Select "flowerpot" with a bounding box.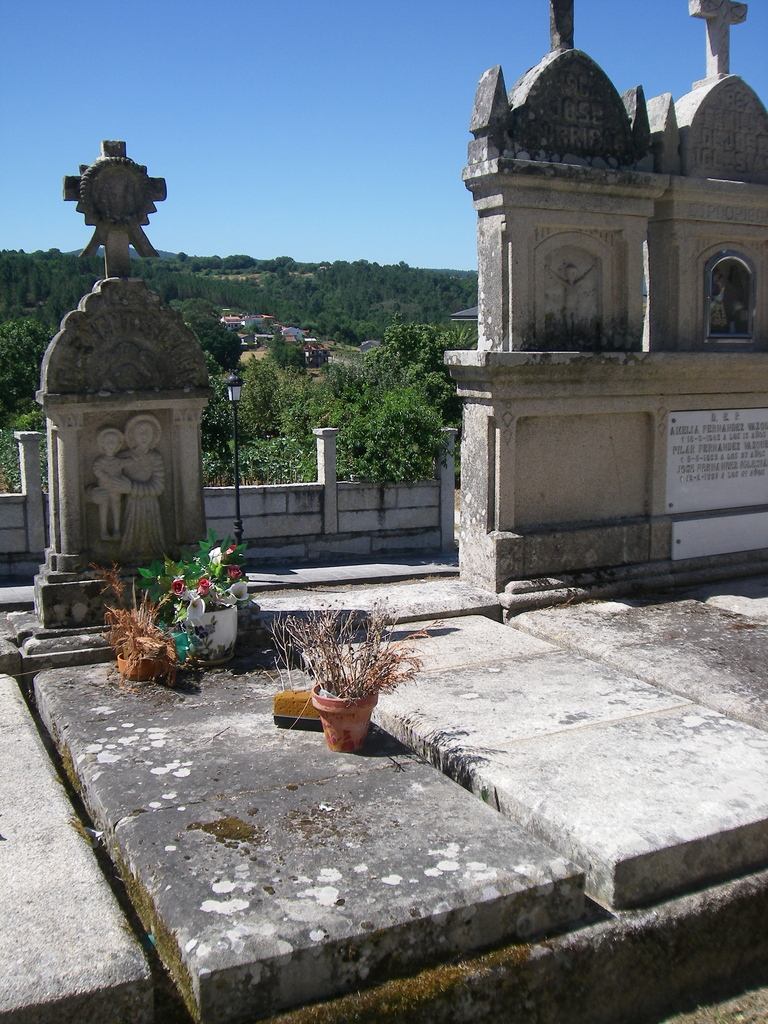
113/655/157/682.
